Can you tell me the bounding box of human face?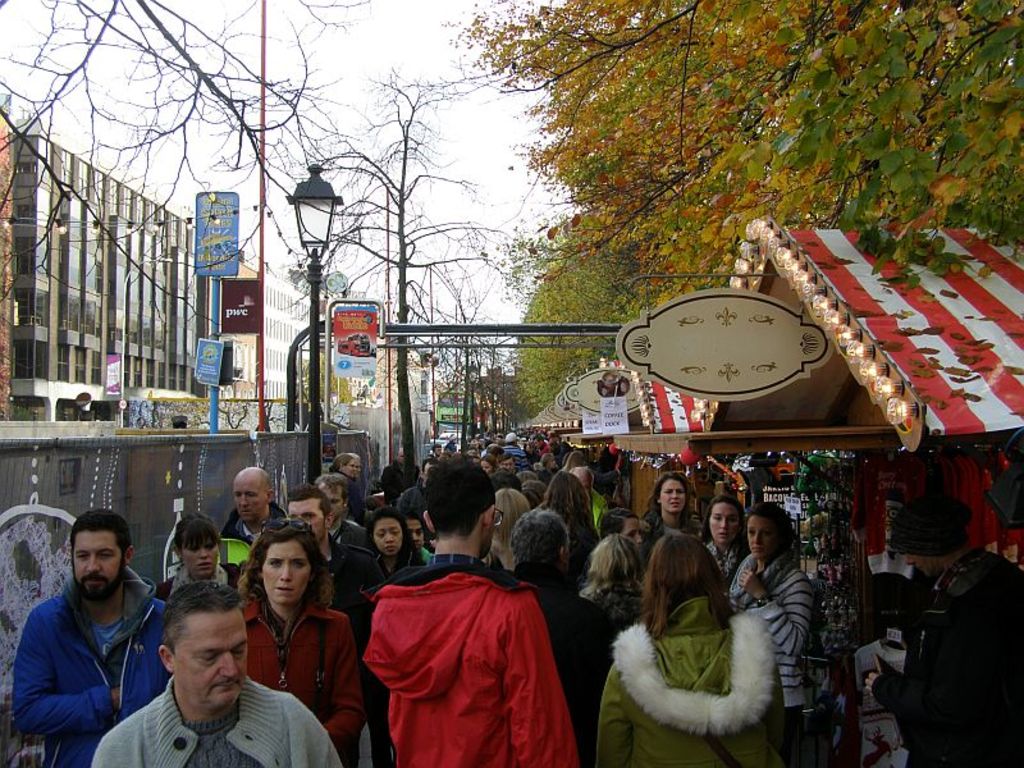
rect(186, 548, 218, 570).
